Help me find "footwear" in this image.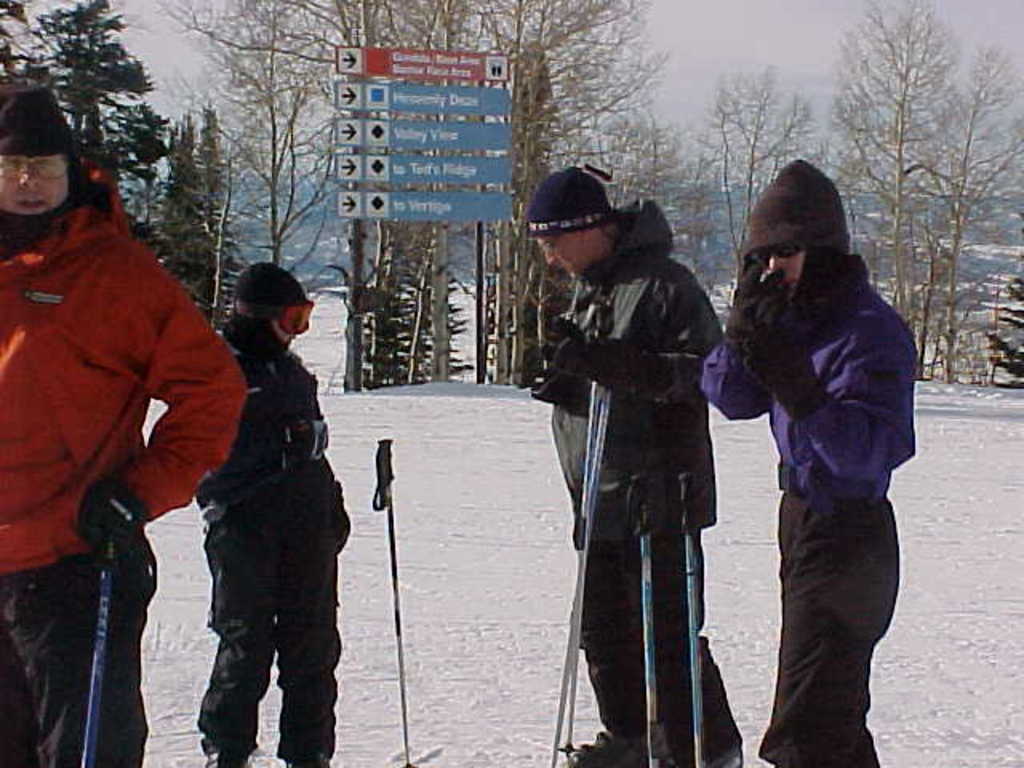
Found it: BBox(571, 731, 650, 766).
